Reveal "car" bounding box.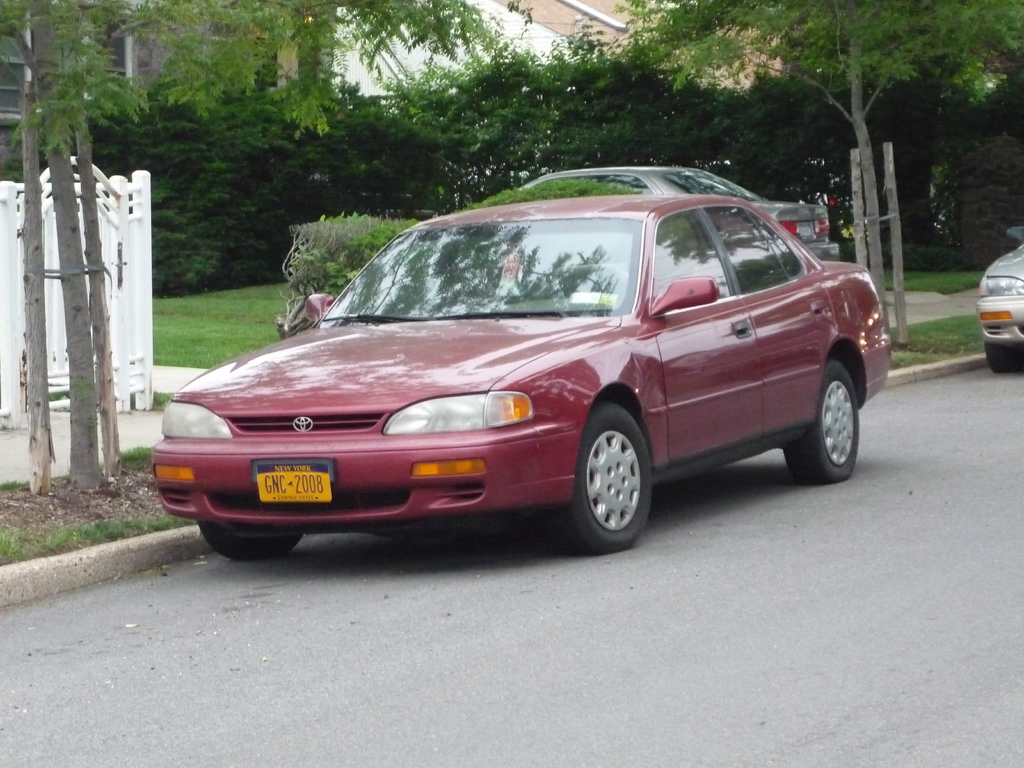
Revealed: box(151, 195, 892, 555).
